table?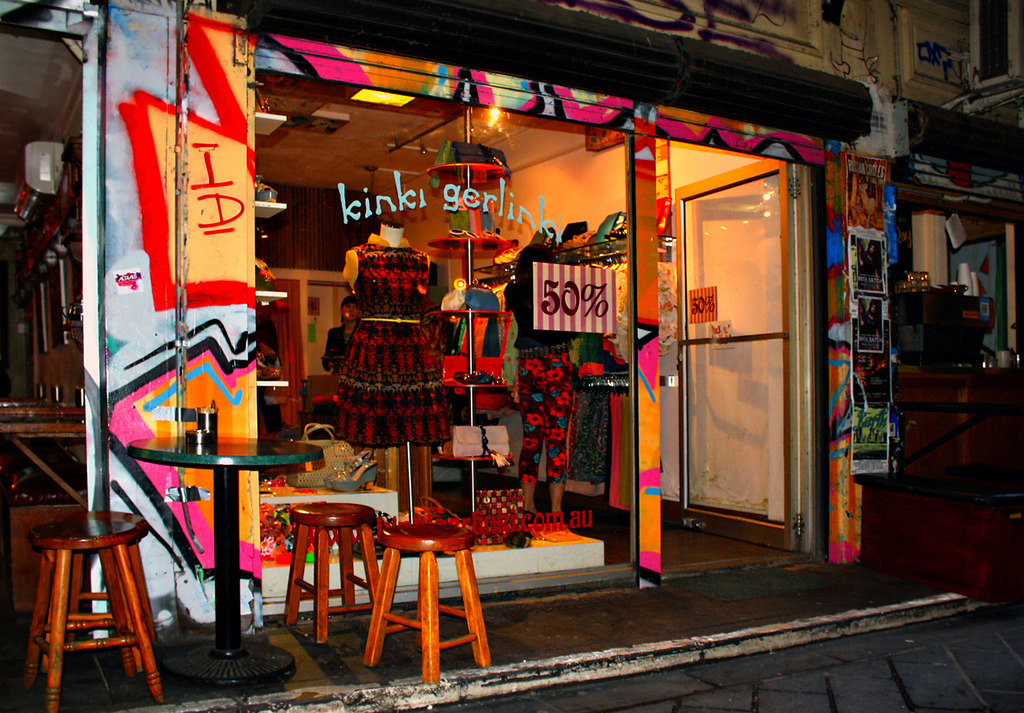
{"left": 132, "top": 433, "right": 316, "bottom": 686}
